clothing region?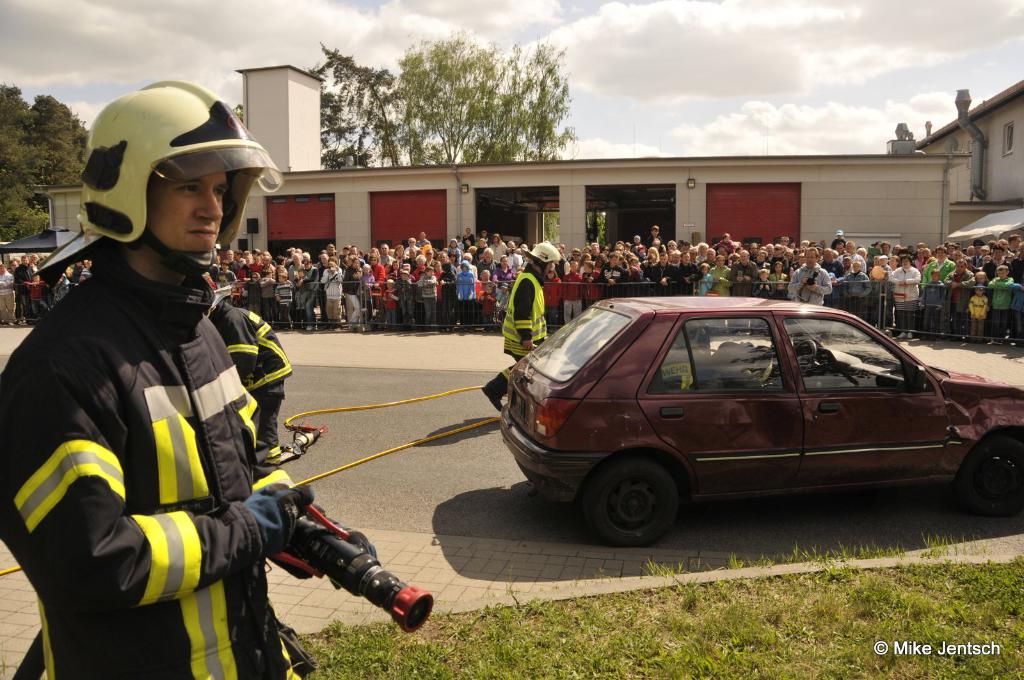
213:304:293:457
